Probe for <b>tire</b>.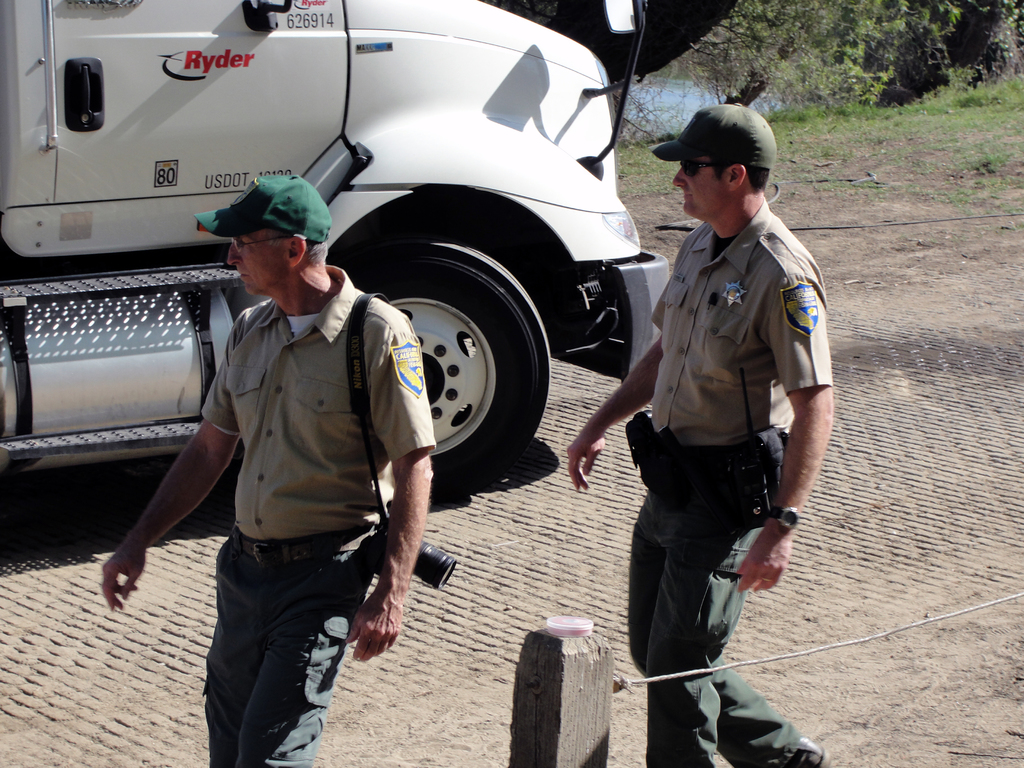
Probe result: 356 223 553 497.
